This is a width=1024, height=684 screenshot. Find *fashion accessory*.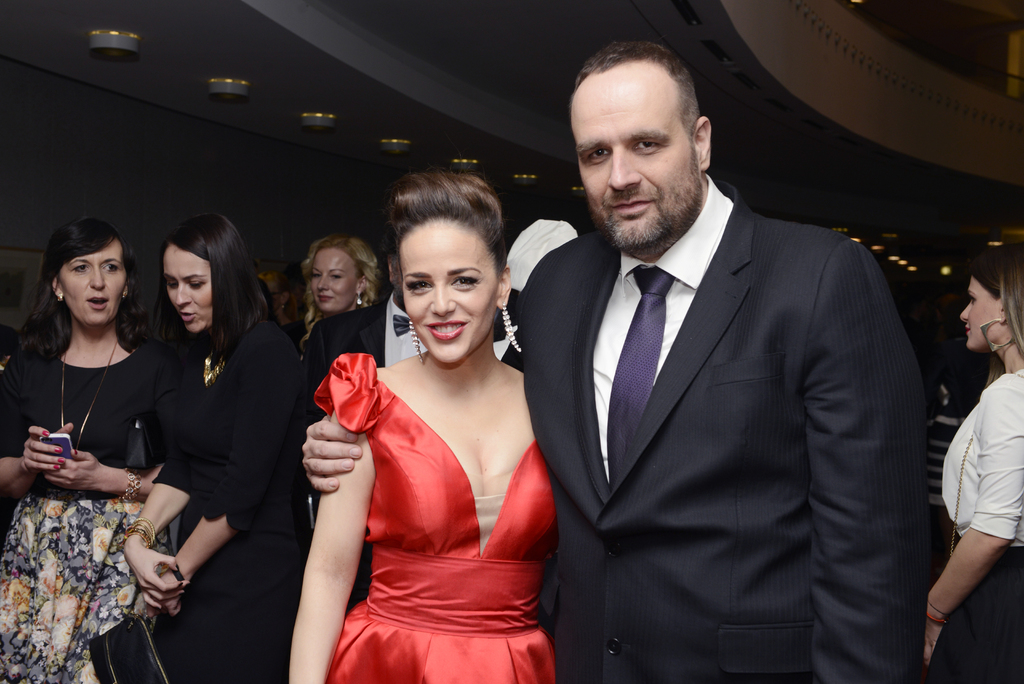
Bounding box: select_region(927, 608, 948, 627).
